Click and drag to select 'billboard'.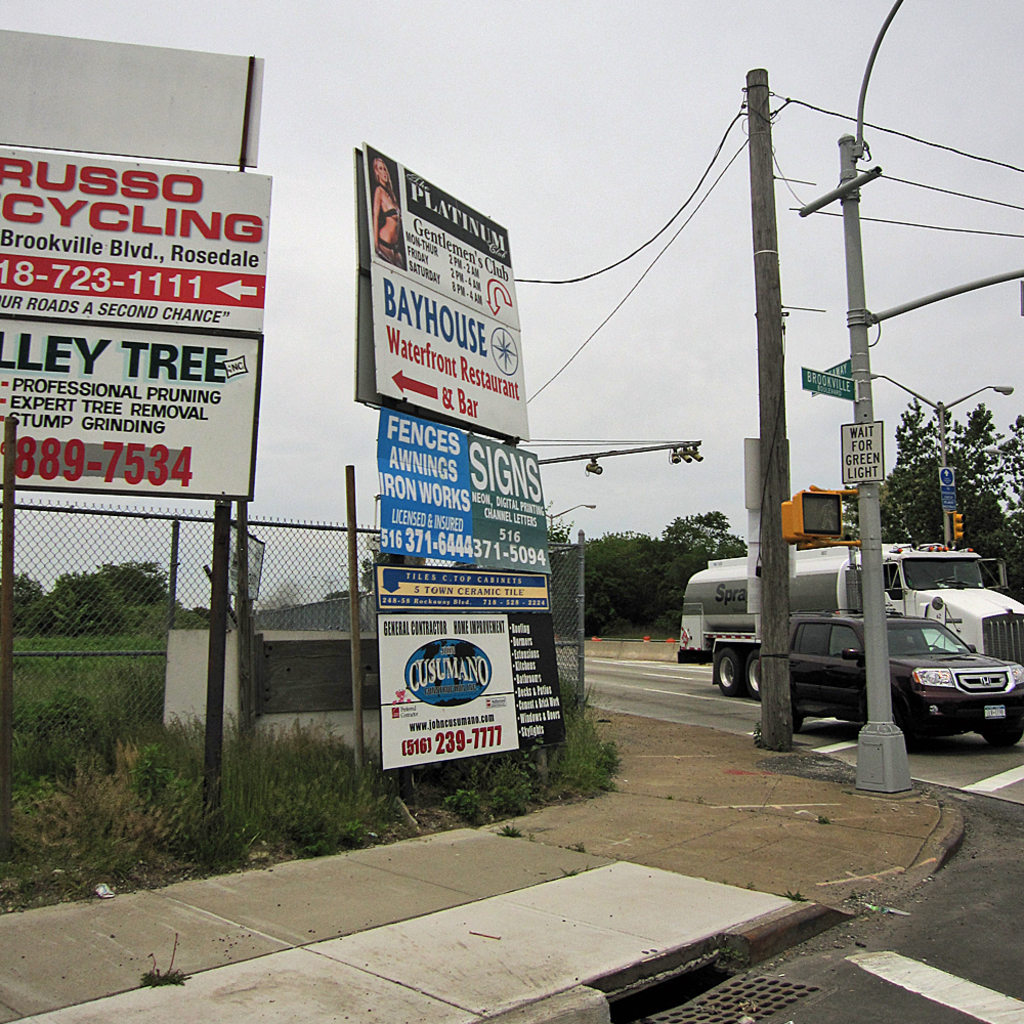
Selection: 7:313:256:502.
